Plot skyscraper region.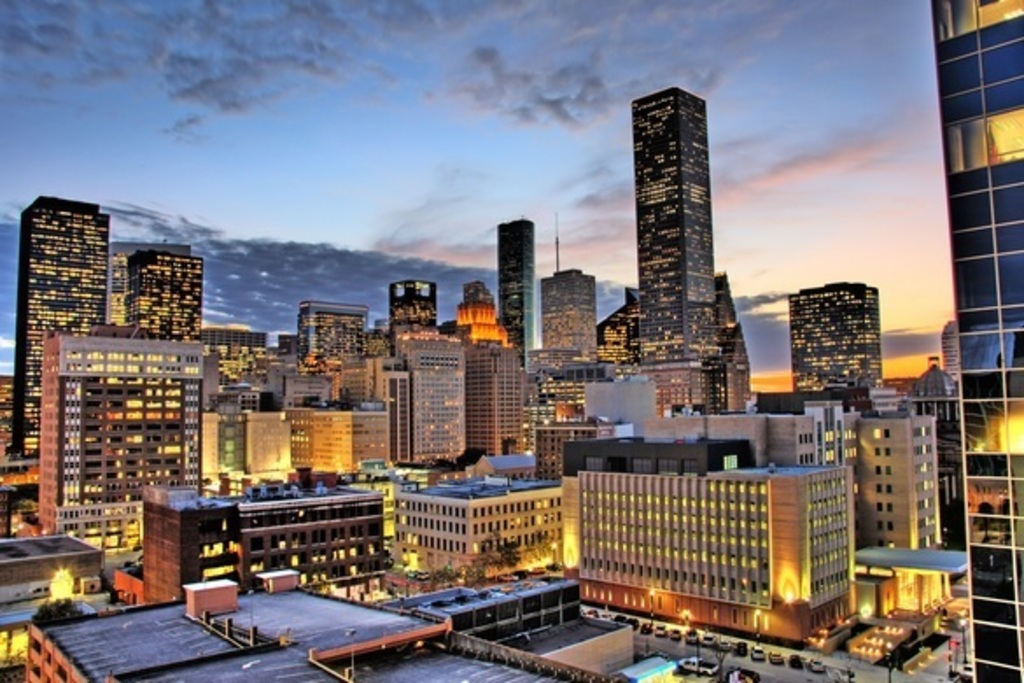
Plotted at locate(16, 198, 116, 471).
